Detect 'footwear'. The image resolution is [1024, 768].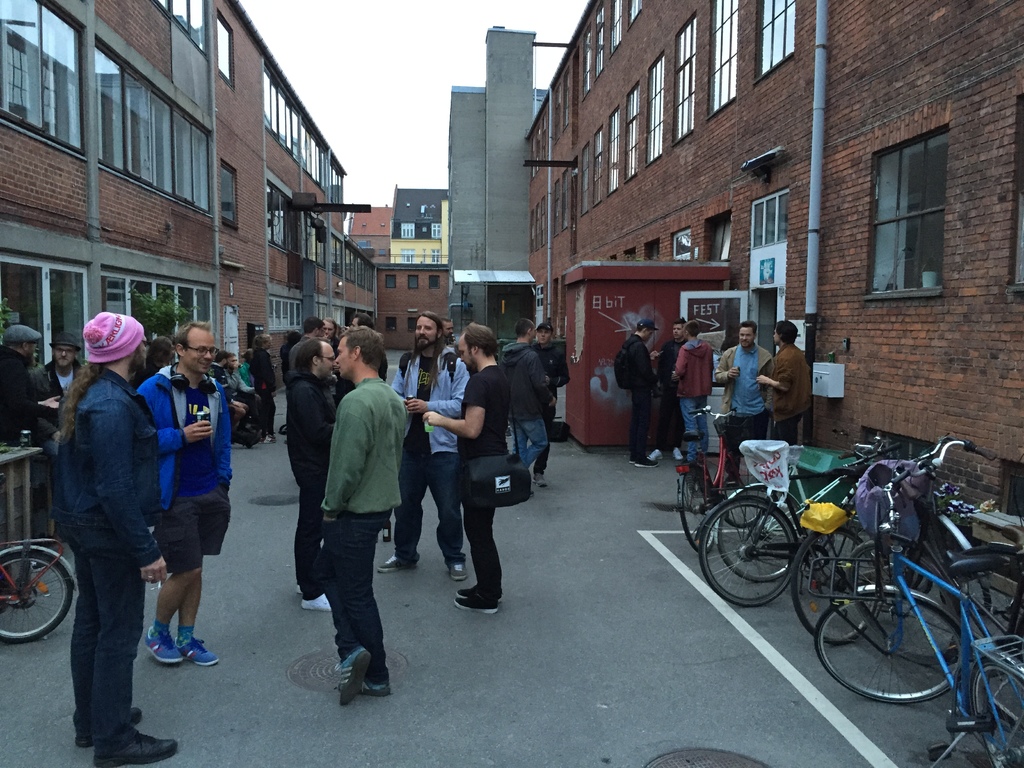
{"left": 336, "top": 643, "right": 374, "bottom": 712}.
